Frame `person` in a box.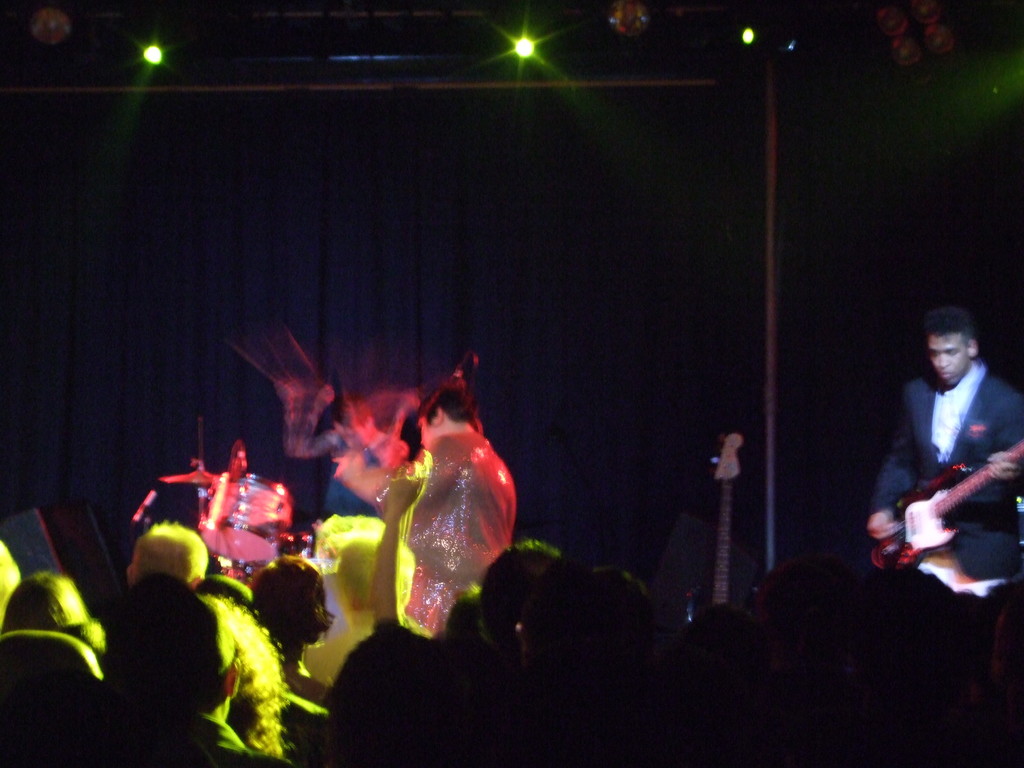
bbox(870, 305, 1023, 595).
